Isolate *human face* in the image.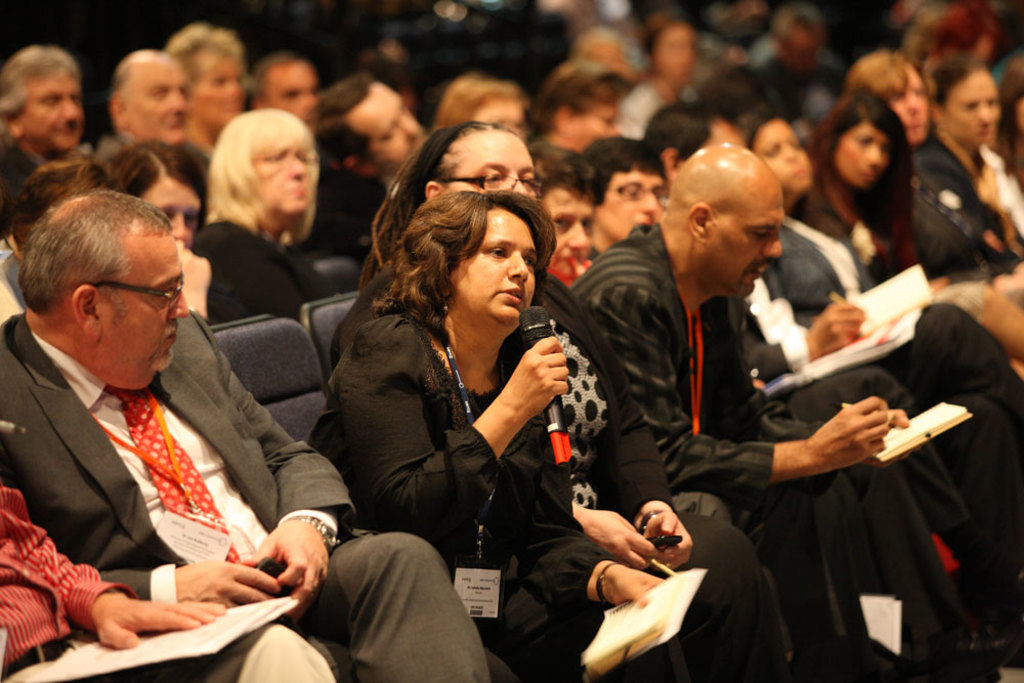
Isolated region: [x1=264, y1=61, x2=311, y2=133].
